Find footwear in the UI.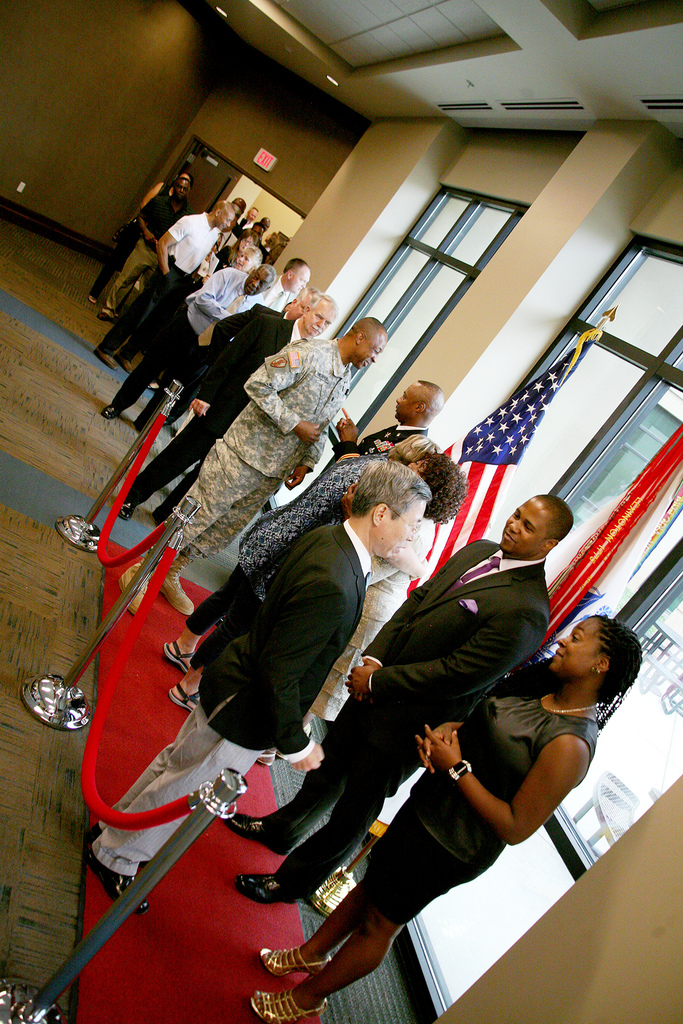
UI element at (x1=99, y1=316, x2=111, y2=324).
